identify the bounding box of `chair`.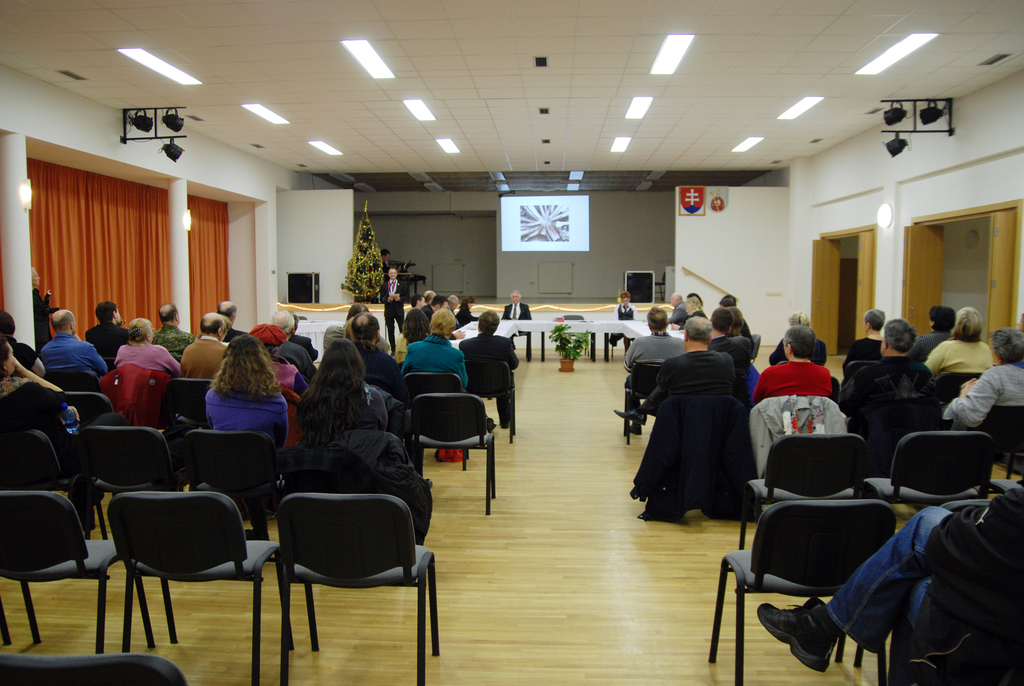
Rect(865, 432, 996, 533).
